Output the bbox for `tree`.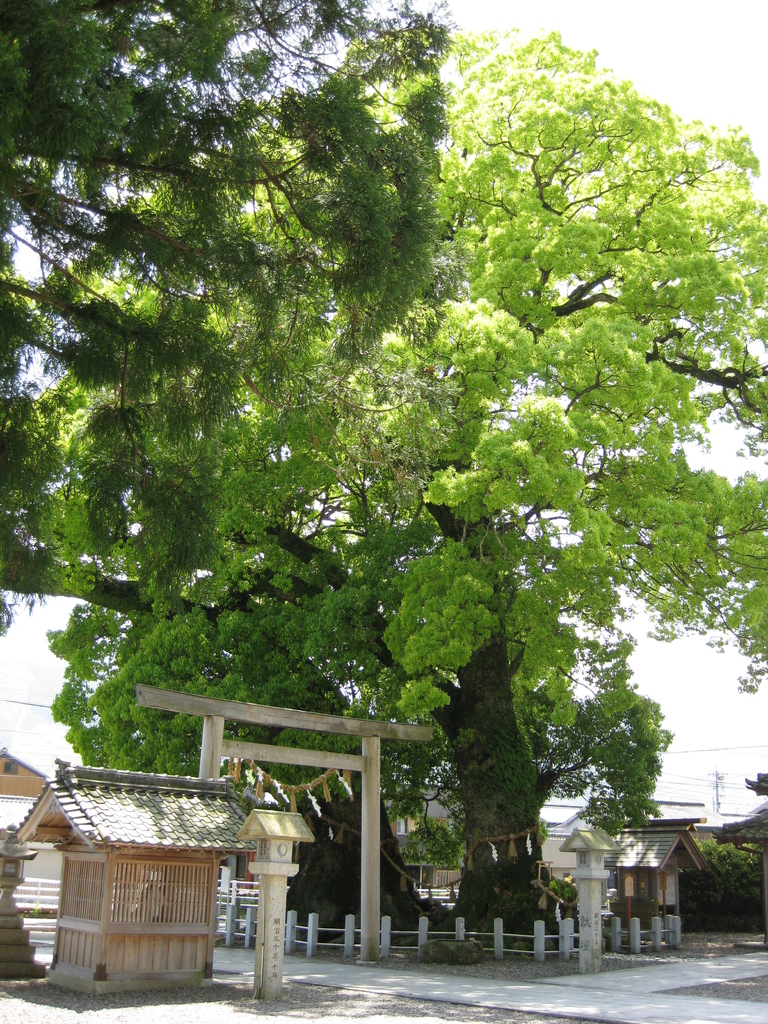
bbox(46, 4, 767, 970).
